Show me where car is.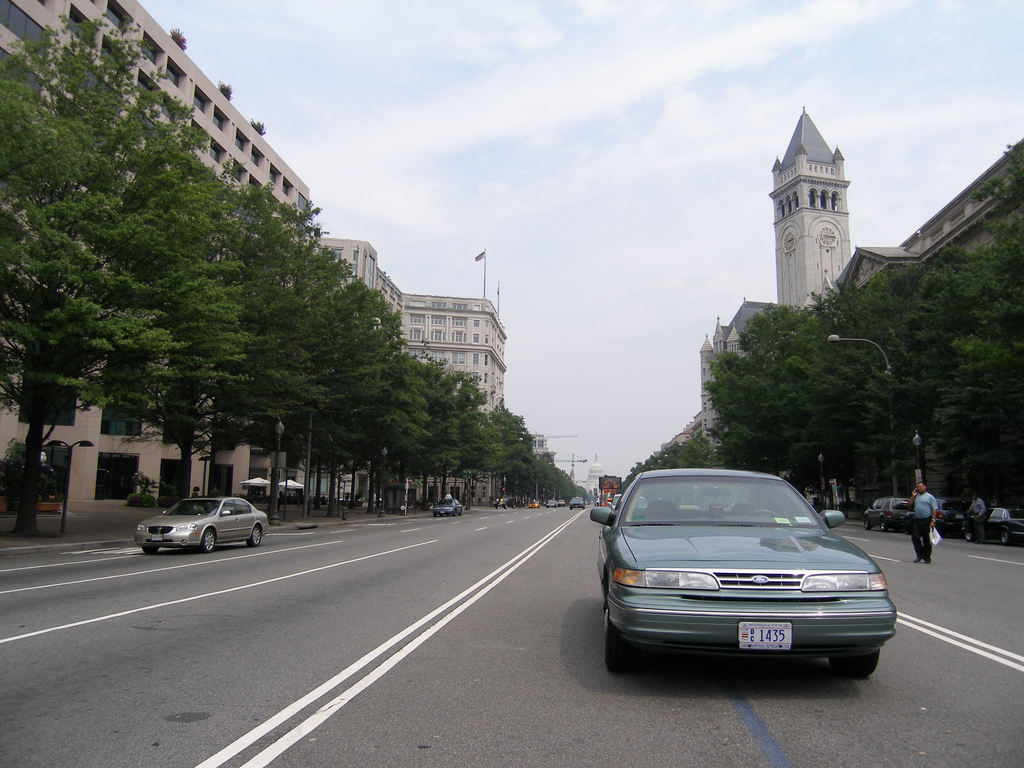
car is at {"left": 570, "top": 497, "right": 584, "bottom": 508}.
